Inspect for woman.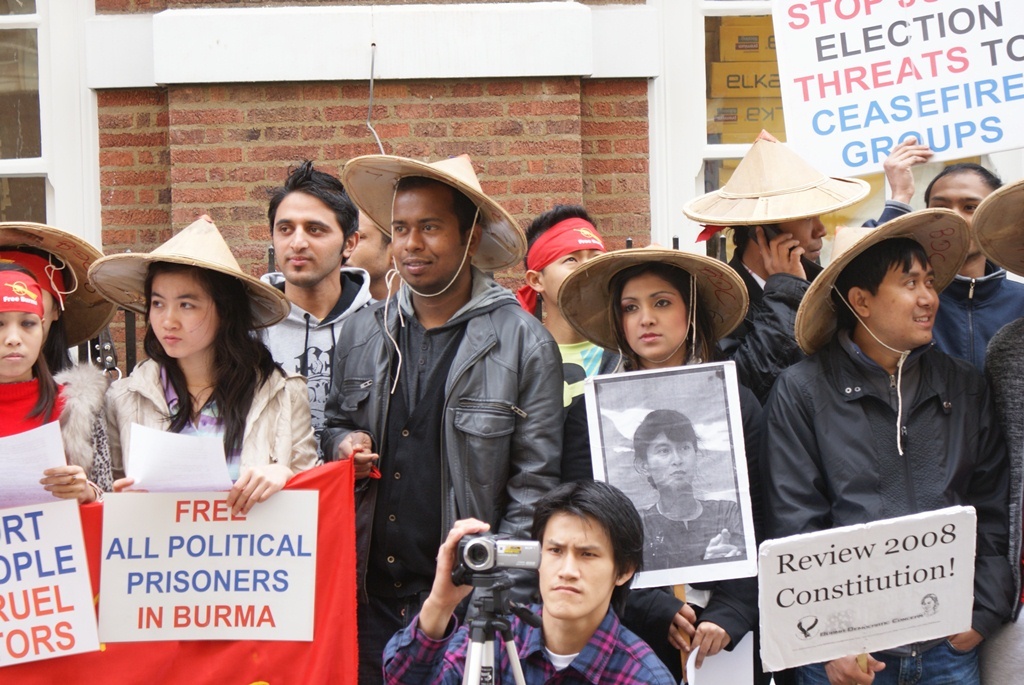
Inspection: l=0, t=252, r=119, b=515.
